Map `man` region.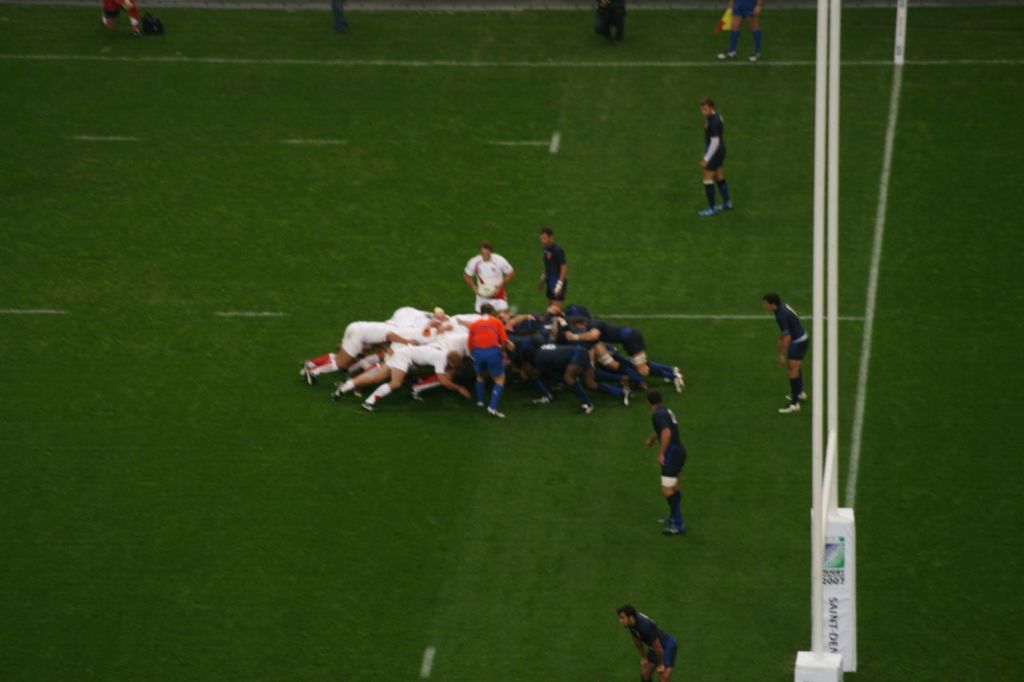
Mapped to (723, 0, 769, 68).
